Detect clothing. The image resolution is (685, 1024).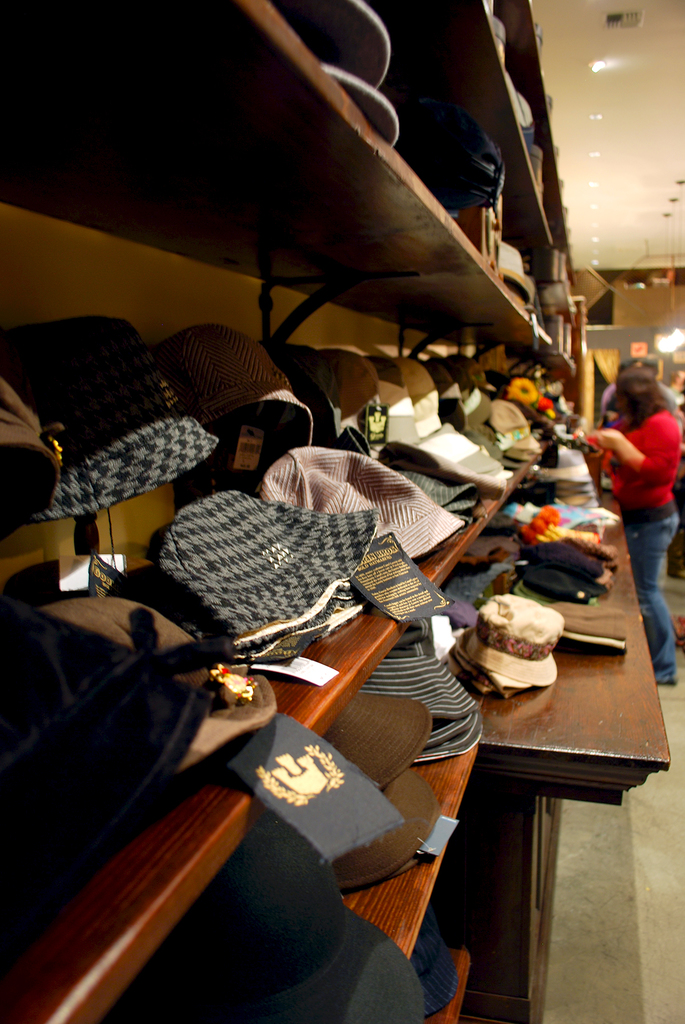
472/381/602/505.
